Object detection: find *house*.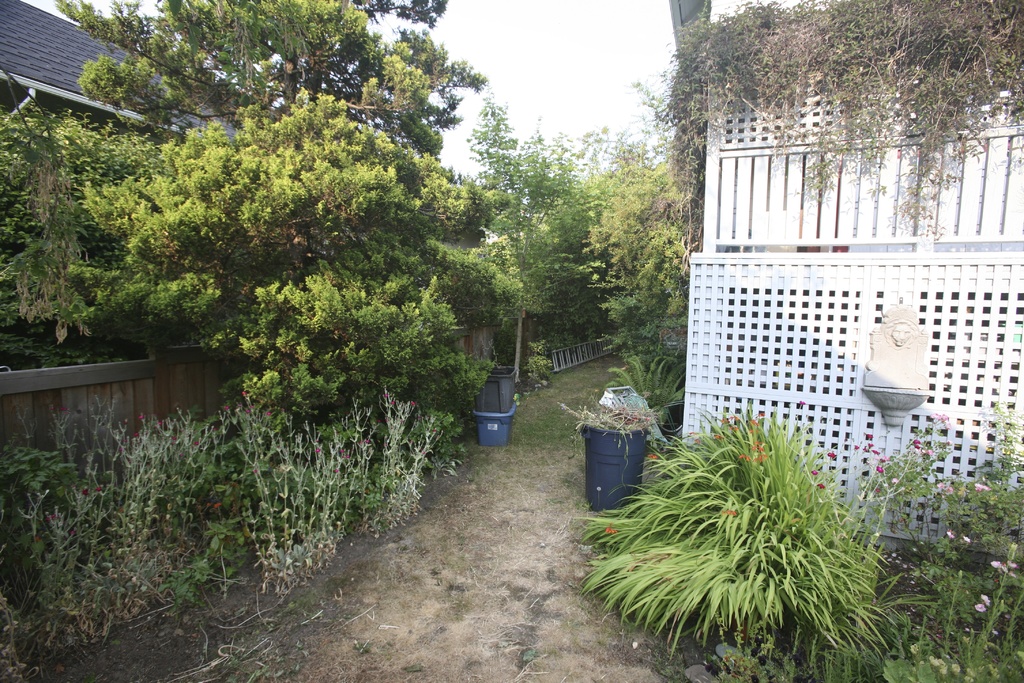
bbox=[0, 0, 276, 320].
